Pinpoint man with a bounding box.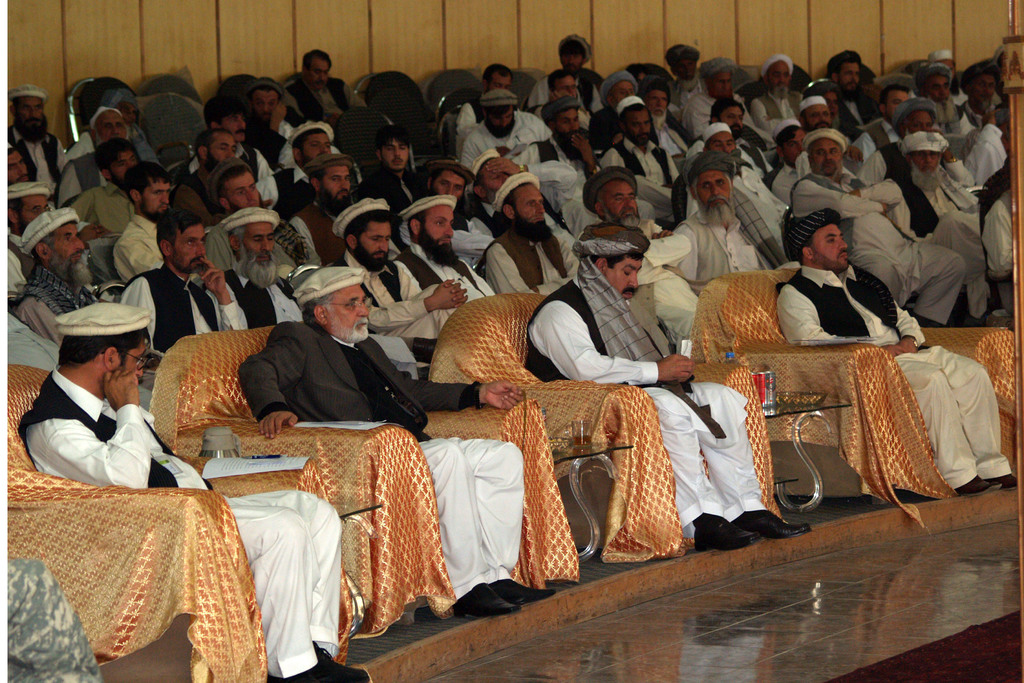
(x1=15, y1=202, x2=165, y2=400).
